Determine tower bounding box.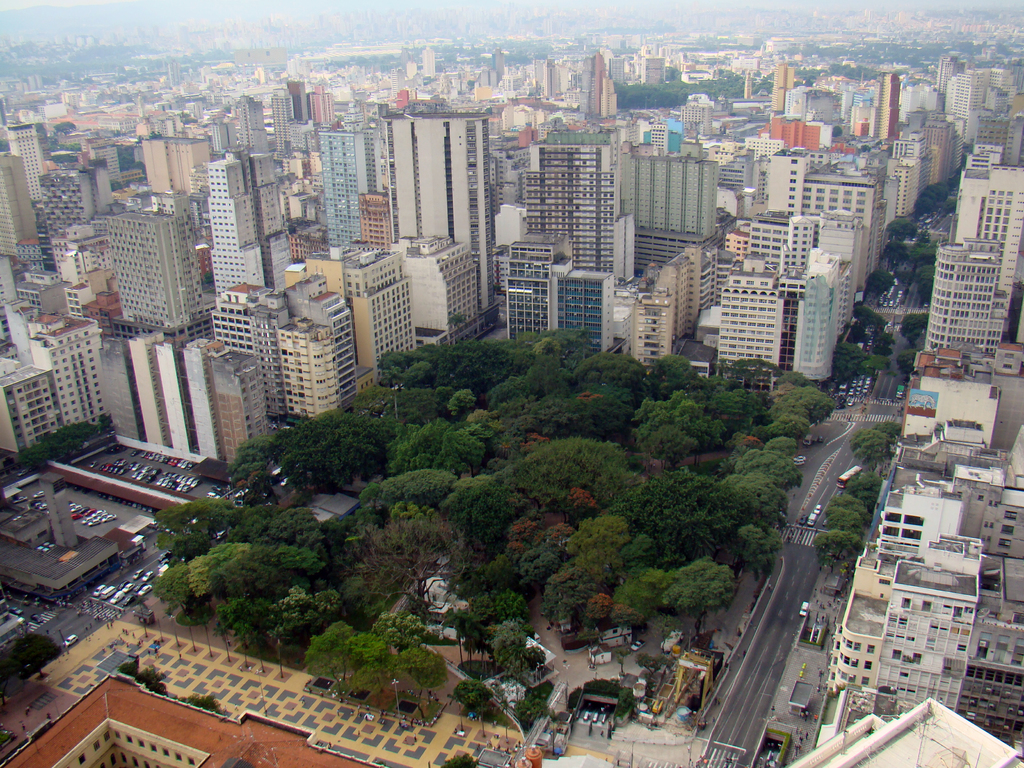
Determined: x1=284, y1=269, x2=365, y2=417.
